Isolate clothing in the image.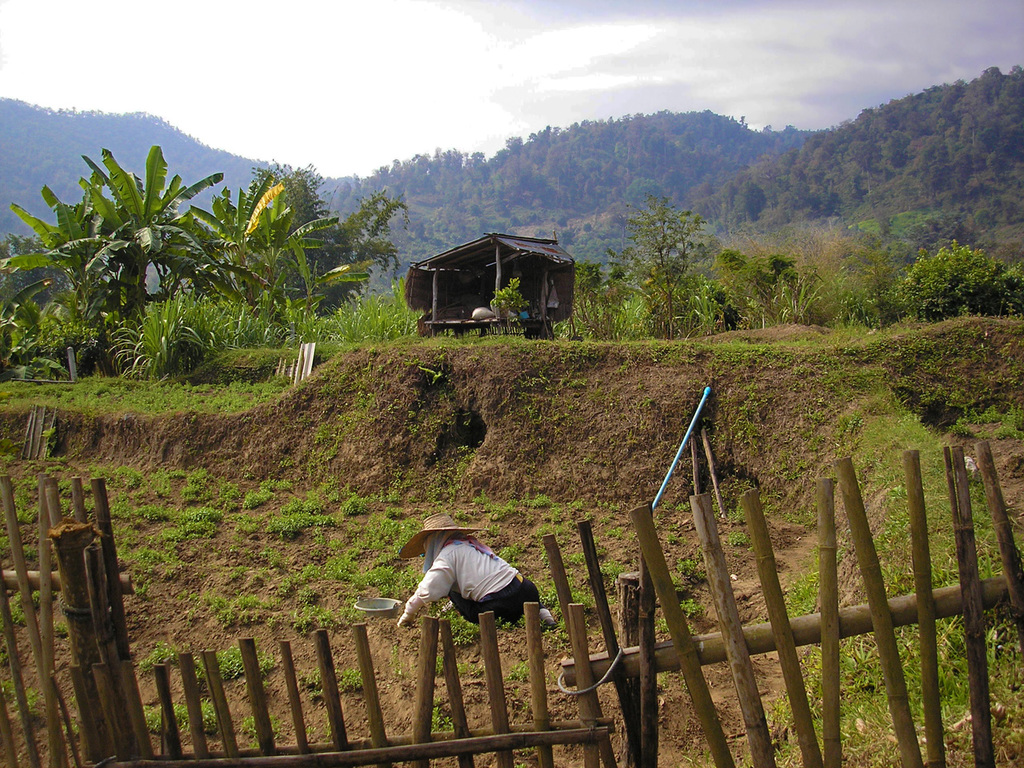
Isolated region: 383/543/529/641.
